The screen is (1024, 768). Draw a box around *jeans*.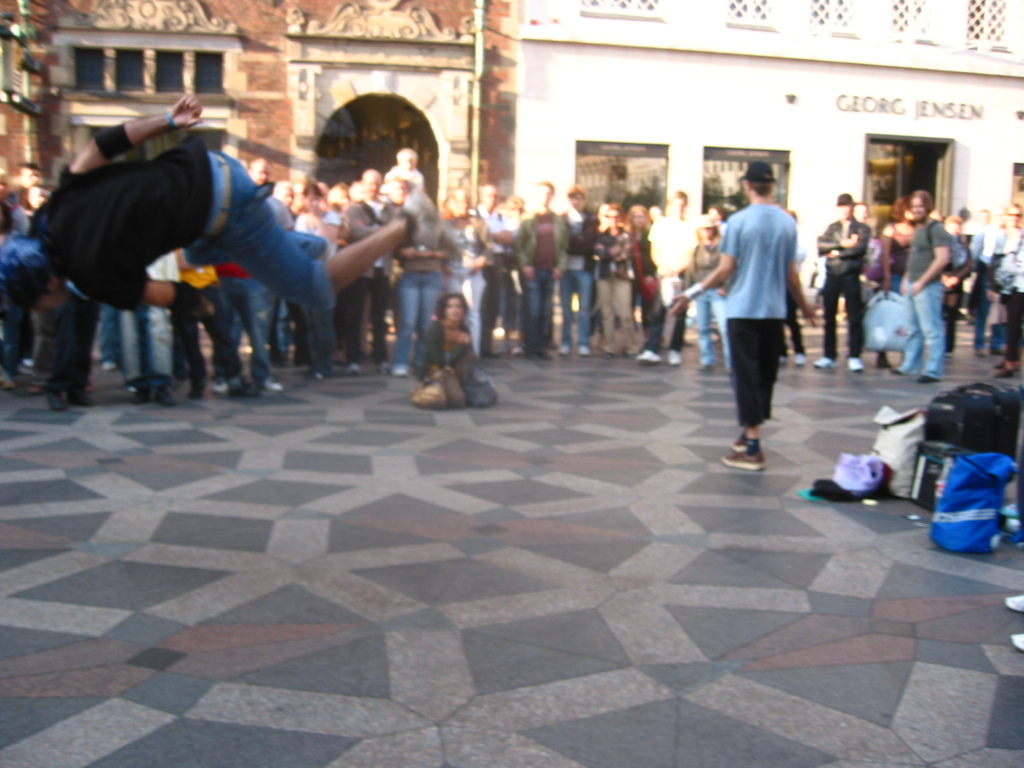
box=[185, 149, 338, 308].
